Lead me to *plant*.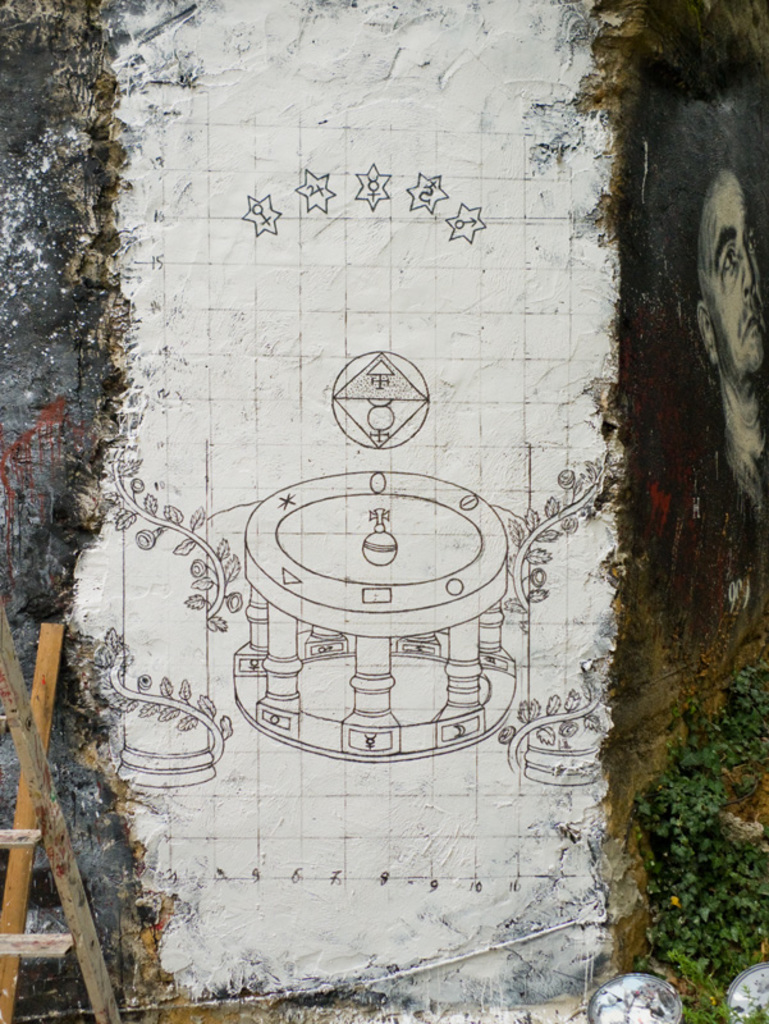
Lead to Rect(96, 426, 253, 639).
